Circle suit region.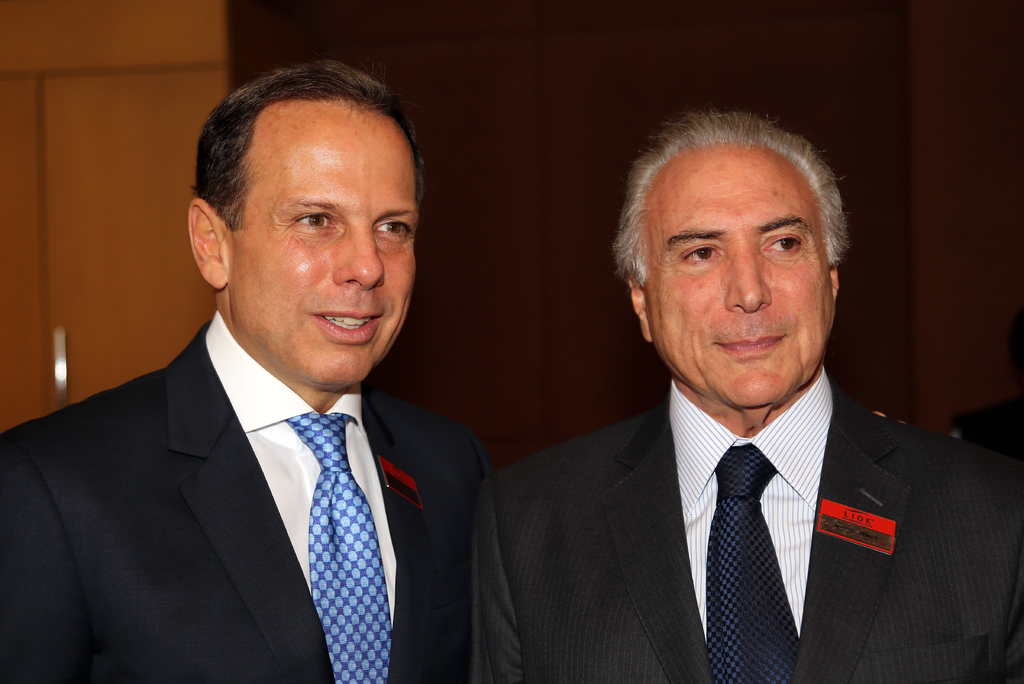
Region: box=[453, 293, 1000, 671].
